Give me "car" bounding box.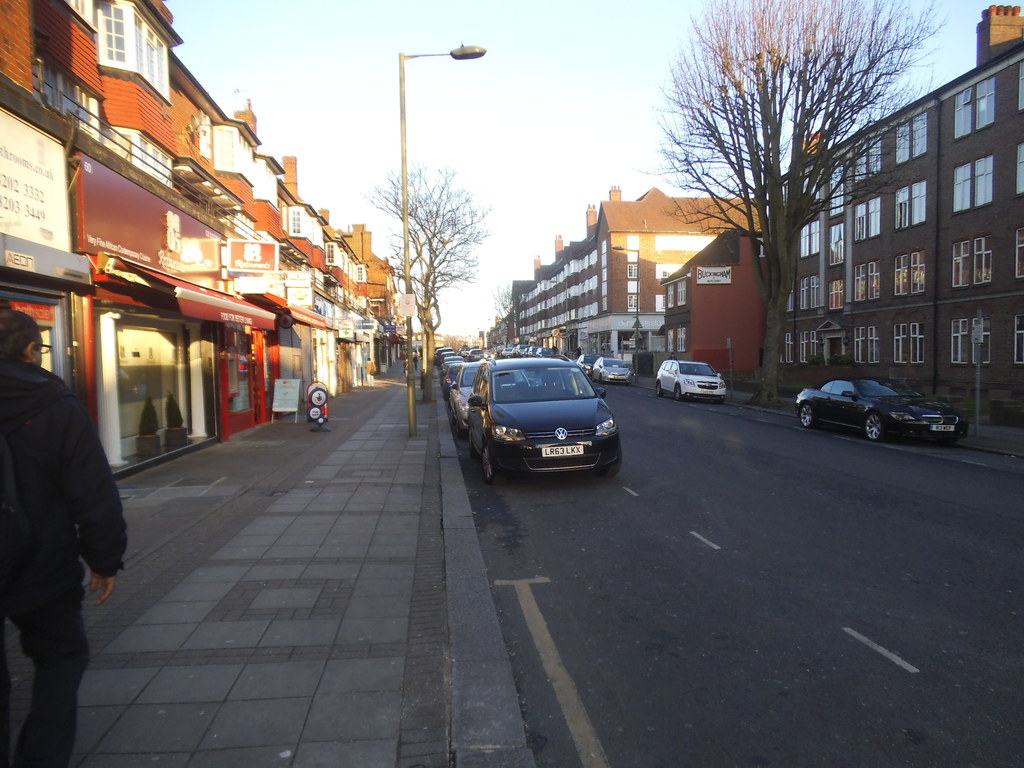
bbox(595, 355, 638, 383).
